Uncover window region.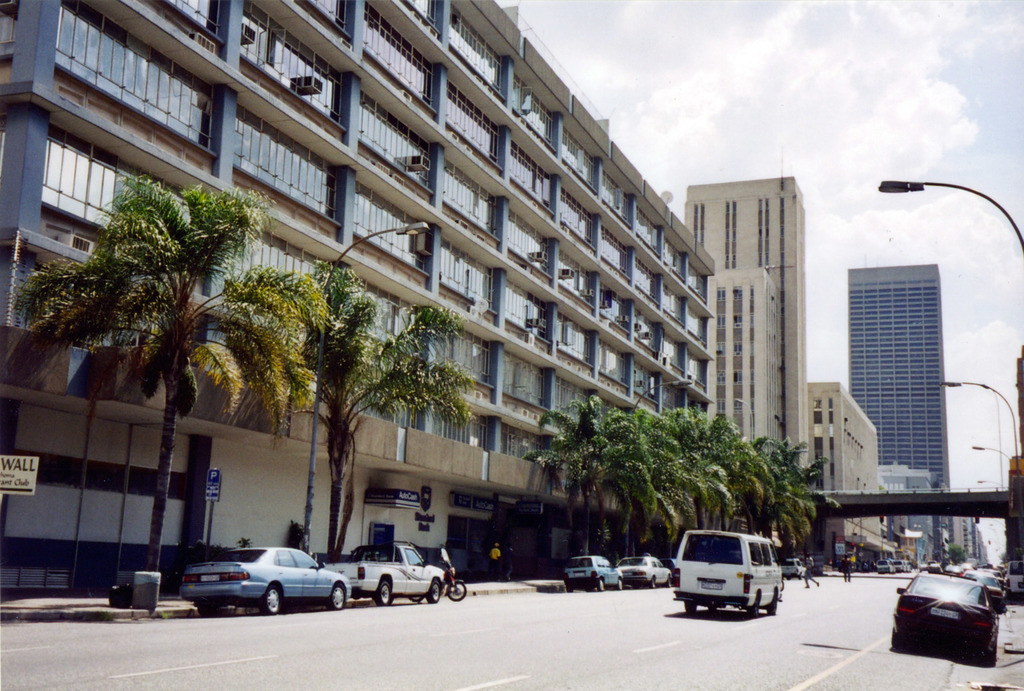
Uncovered: (733,400,742,414).
